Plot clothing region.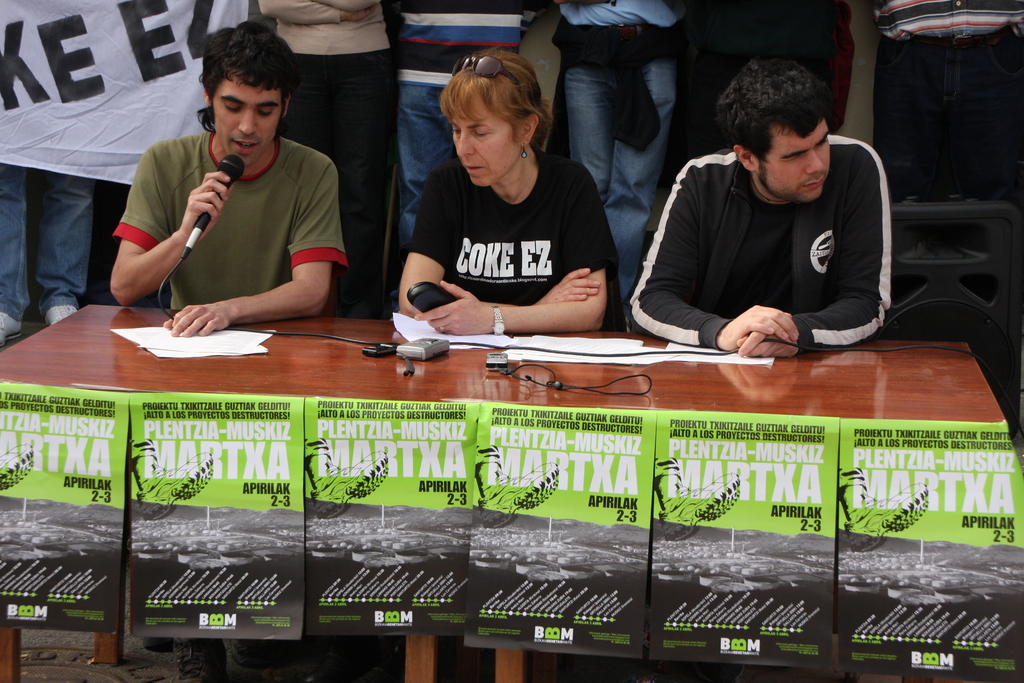
Plotted at {"x1": 114, "y1": 130, "x2": 349, "y2": 311}.
